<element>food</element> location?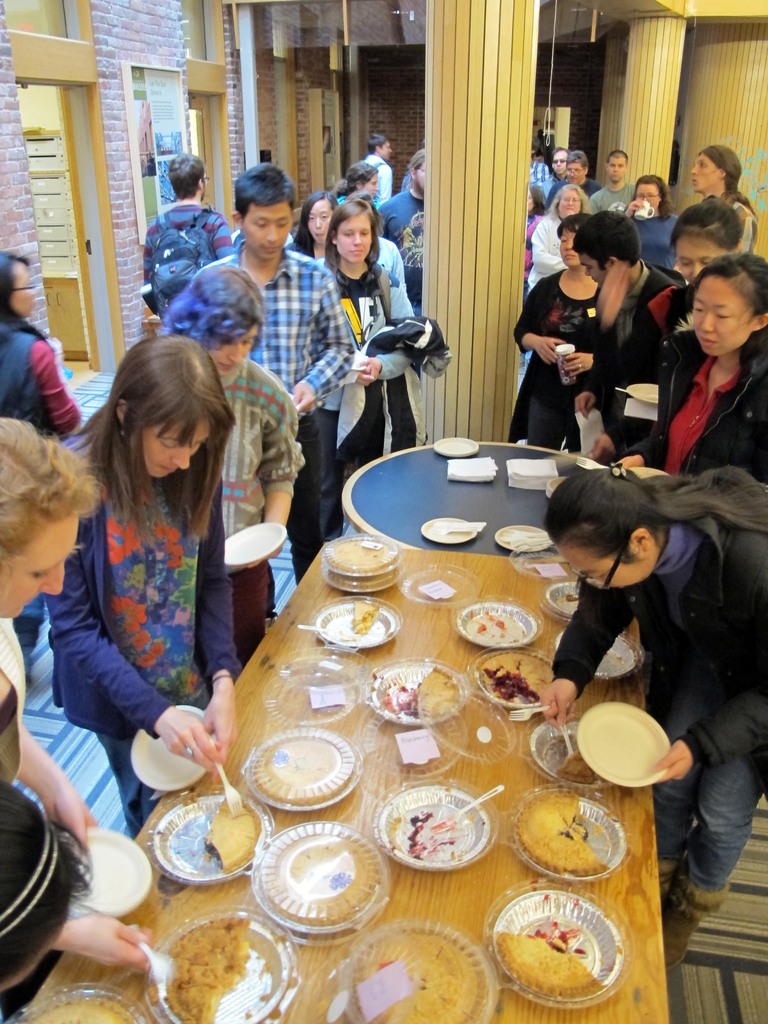
[25,998,142,1023]
